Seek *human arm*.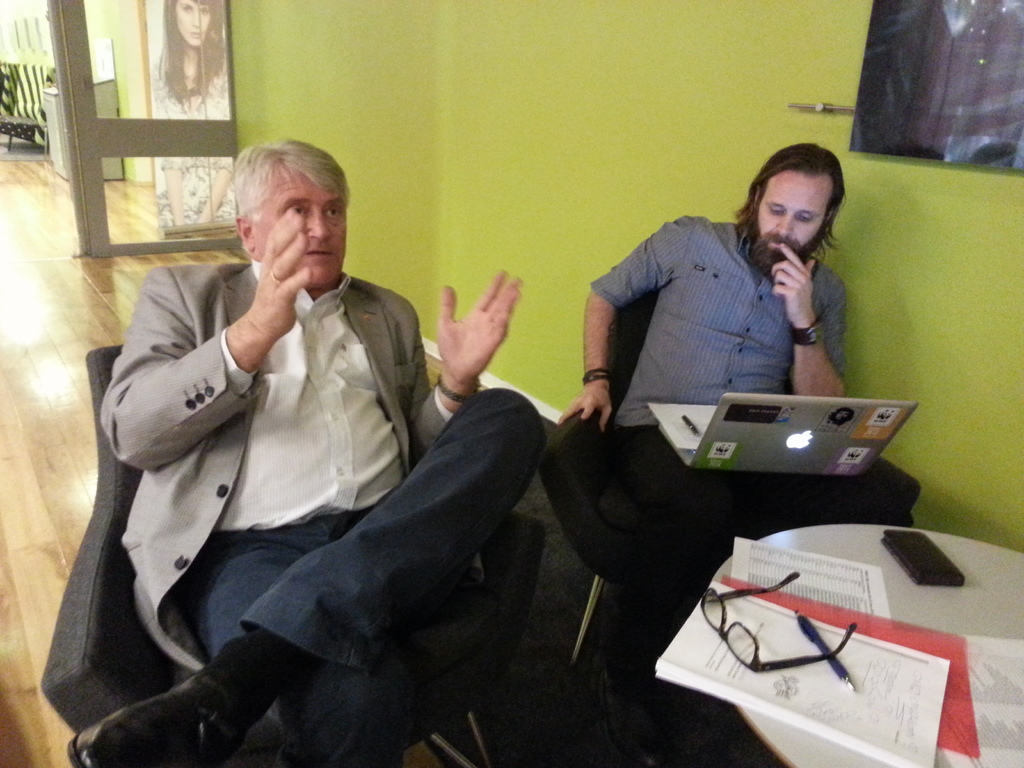
557 214 710 440.
